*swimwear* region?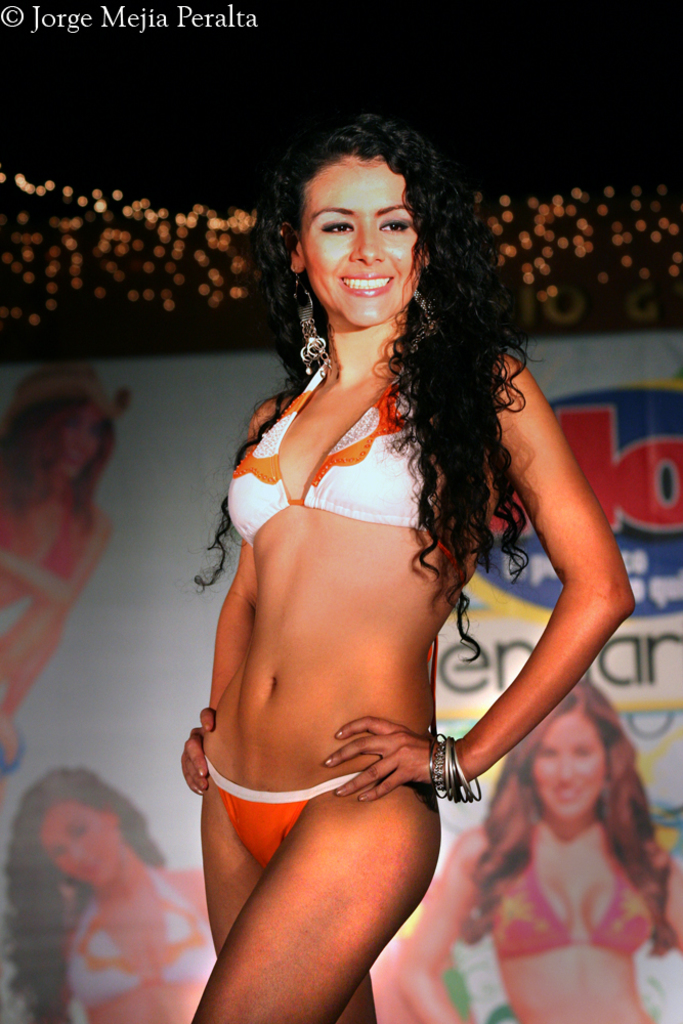
[x1=221, y1=359, x2=425, y2=538]
